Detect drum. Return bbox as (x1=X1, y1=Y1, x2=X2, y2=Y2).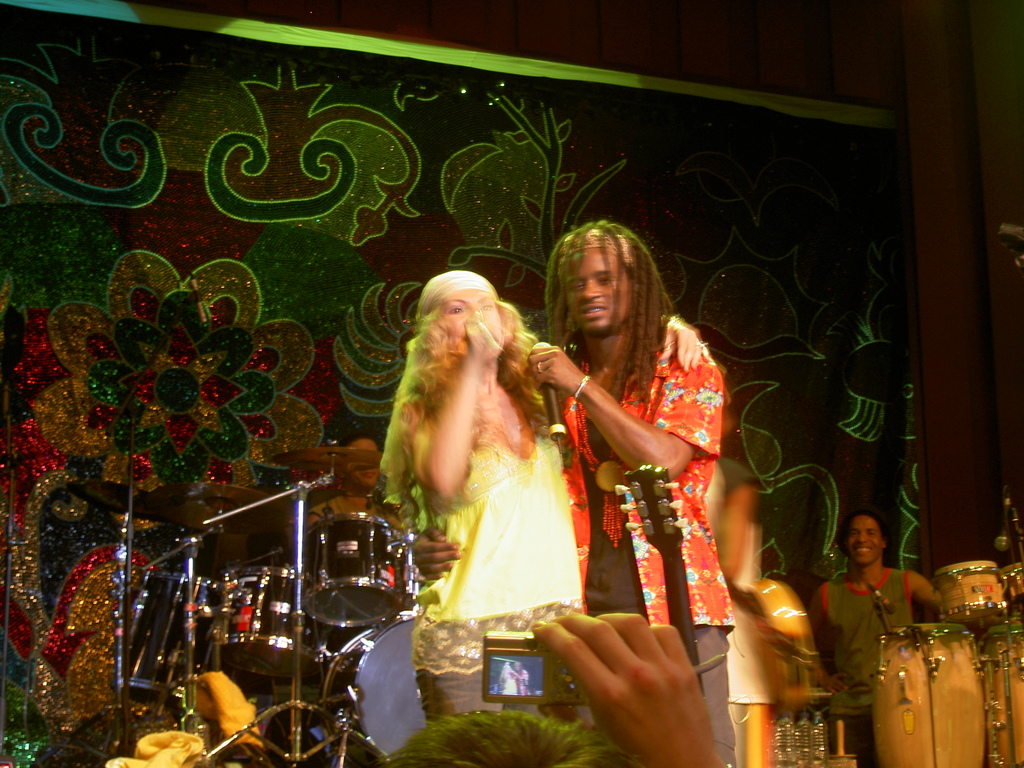
(x1=869, y1=622, x2=988, y2=767).
